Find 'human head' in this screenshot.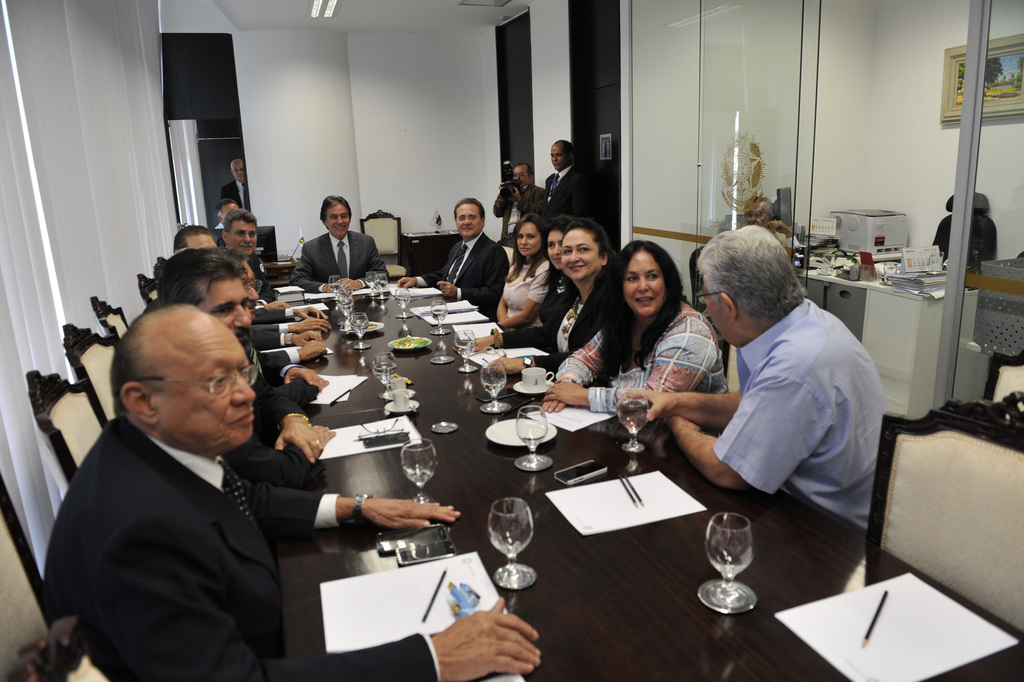
The bounding box for 'human head' is x1=560 y1=216 x2=614 y2=289.
